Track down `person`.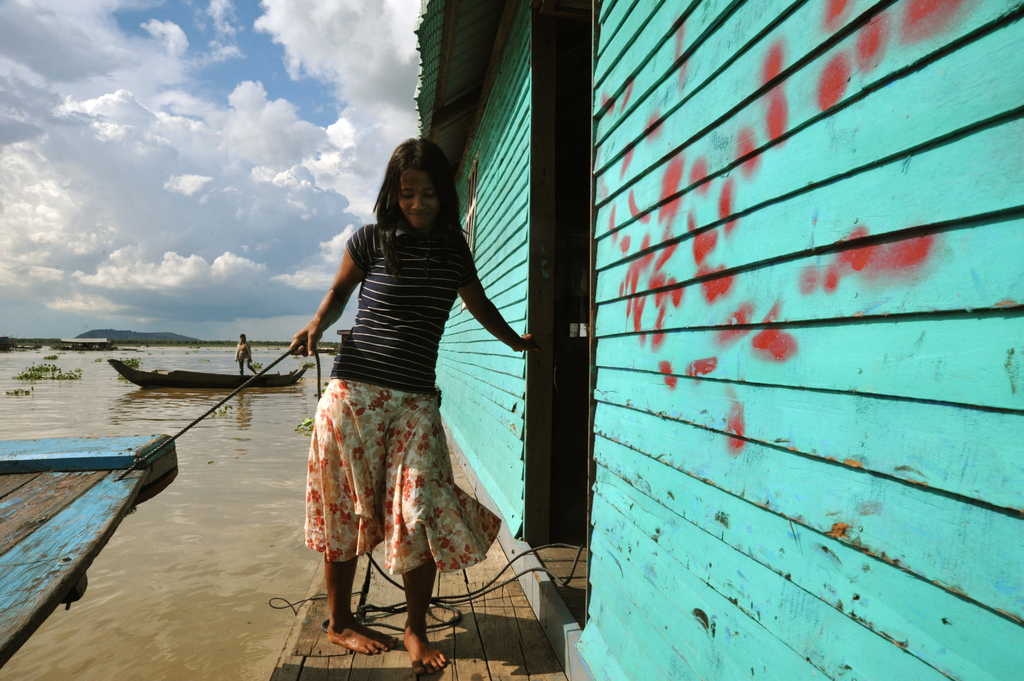
Tracked to 294:141:546:673.
